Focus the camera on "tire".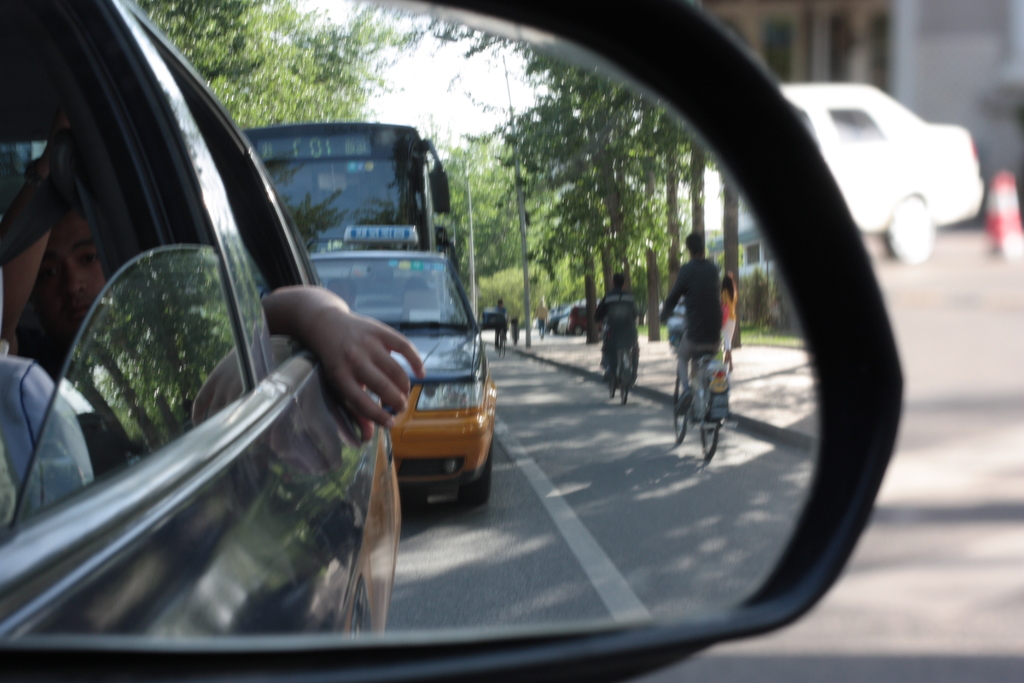
Focus region: 456:439:493:504.
